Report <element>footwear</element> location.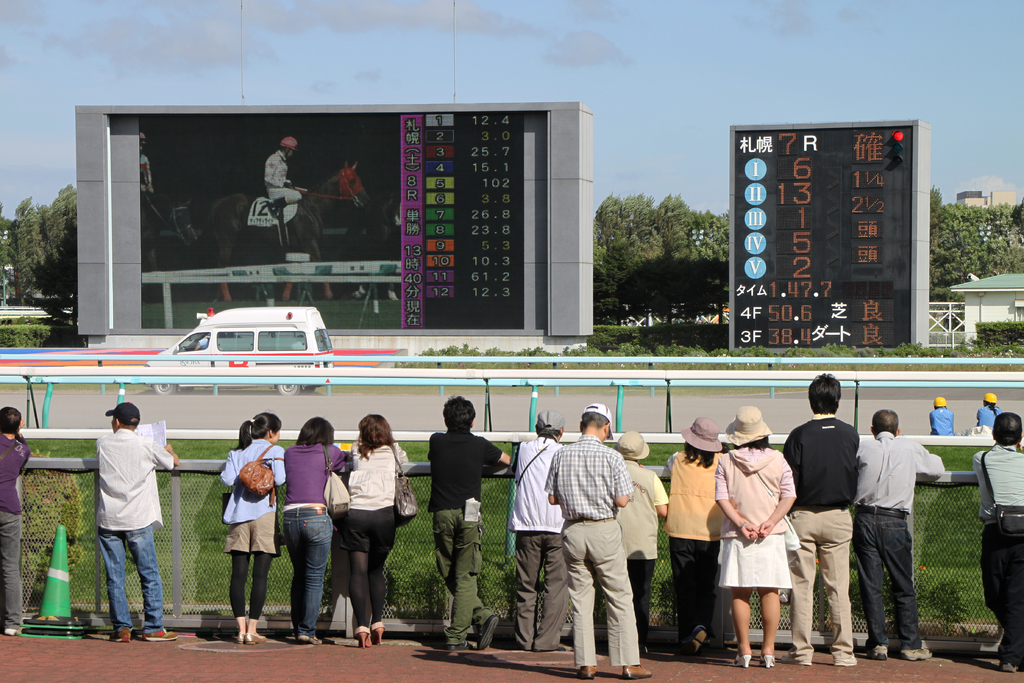
Report: bbox(298, 635, 323, 645).
